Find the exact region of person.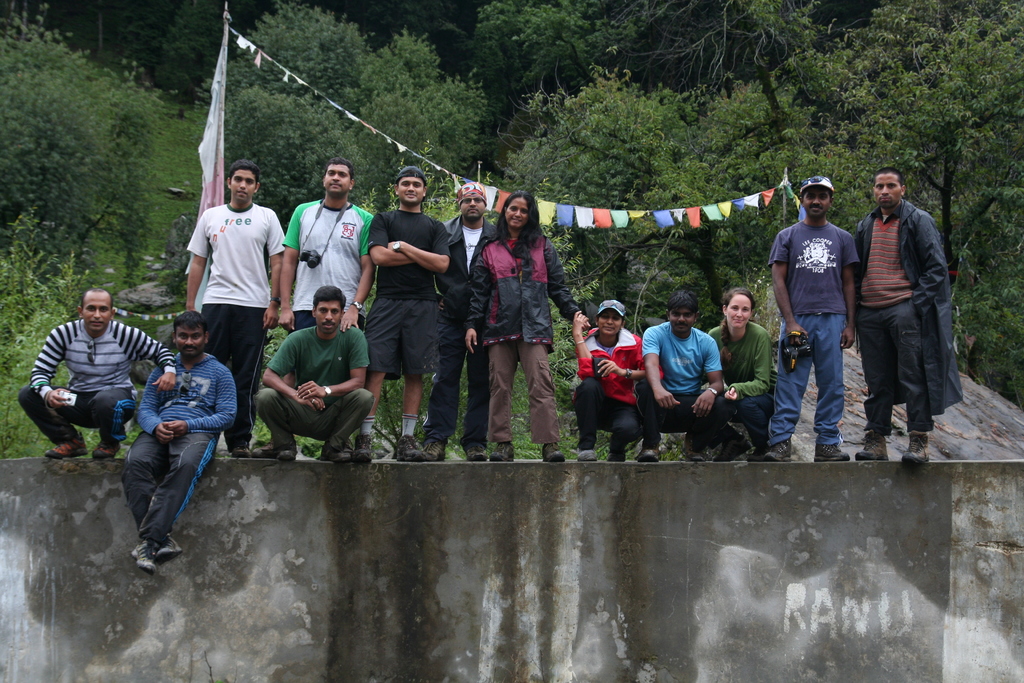
Exact region: 116/309/242/570.
